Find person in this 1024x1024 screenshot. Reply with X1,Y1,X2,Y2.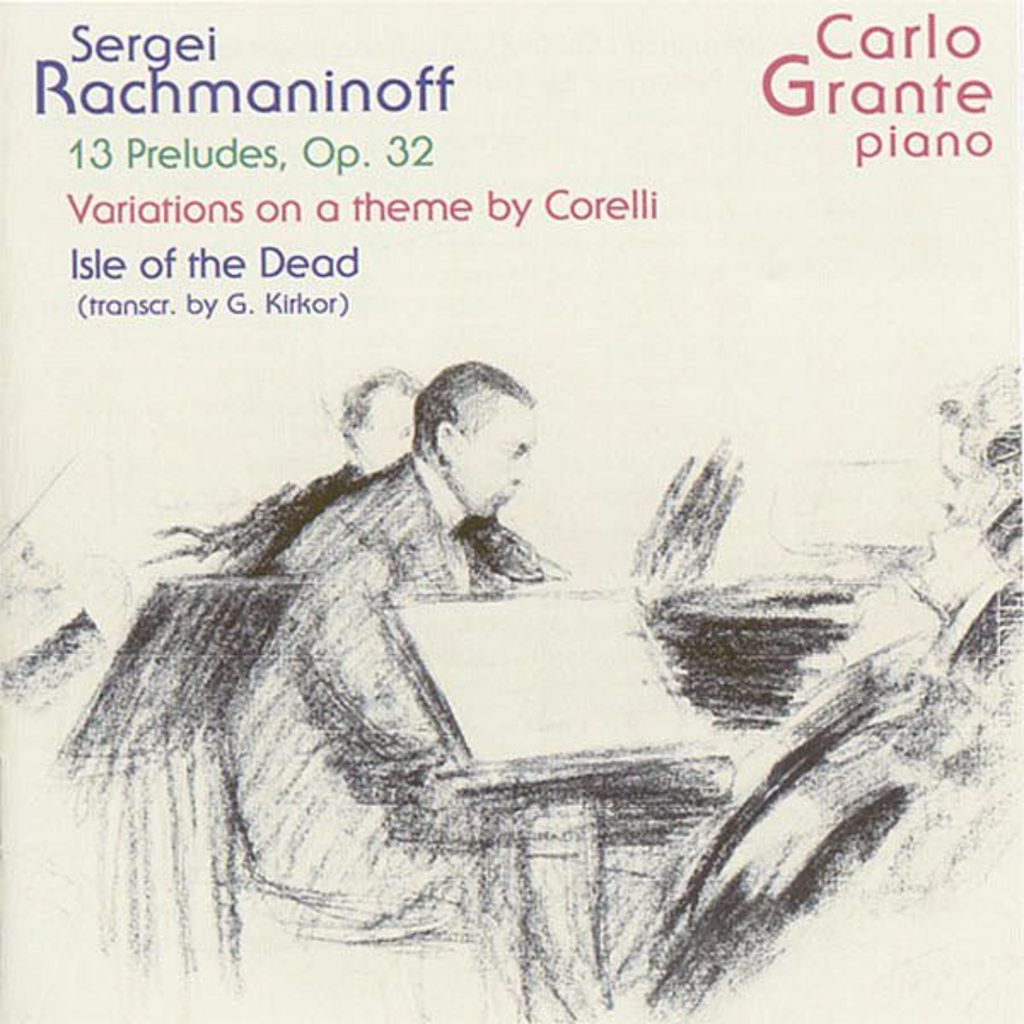
215,365,620,1022.
